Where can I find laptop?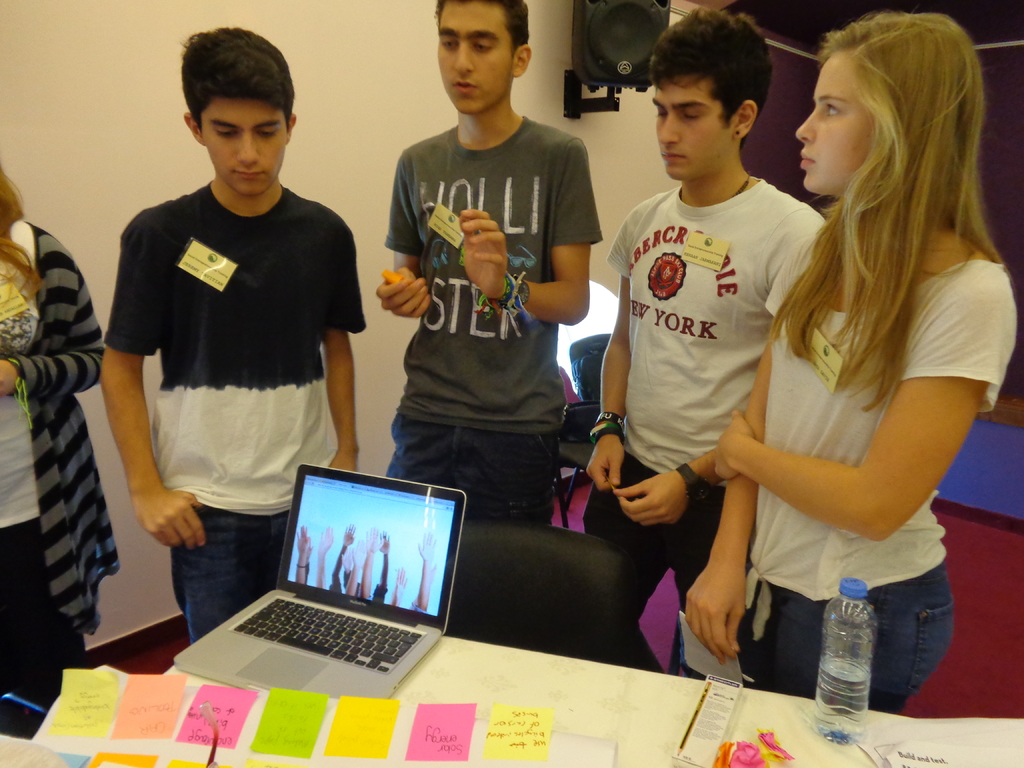
You can find it at Rect(186, 460, 467, 704).
